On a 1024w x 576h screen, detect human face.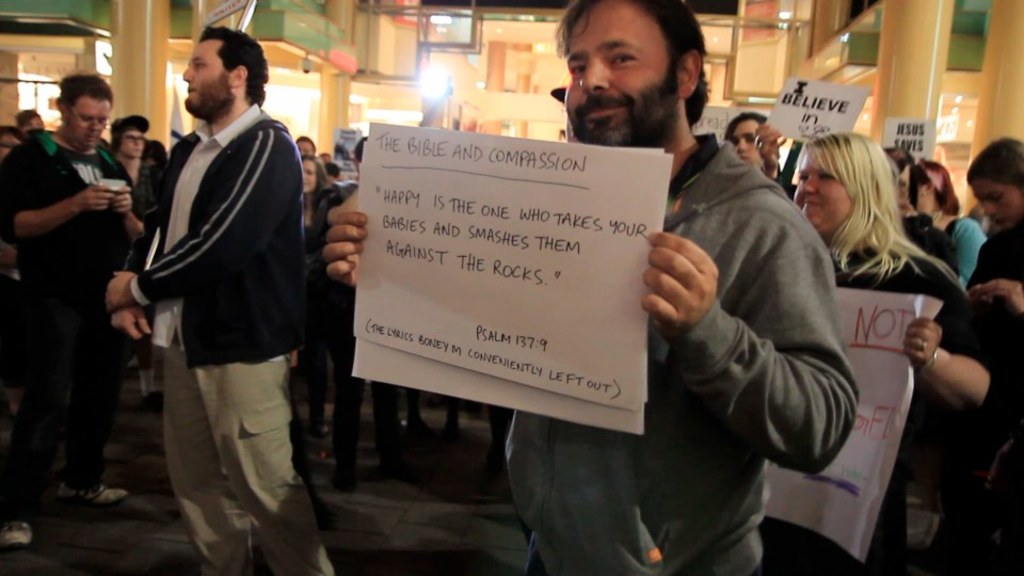
crop(180, 39, 233, 111).
